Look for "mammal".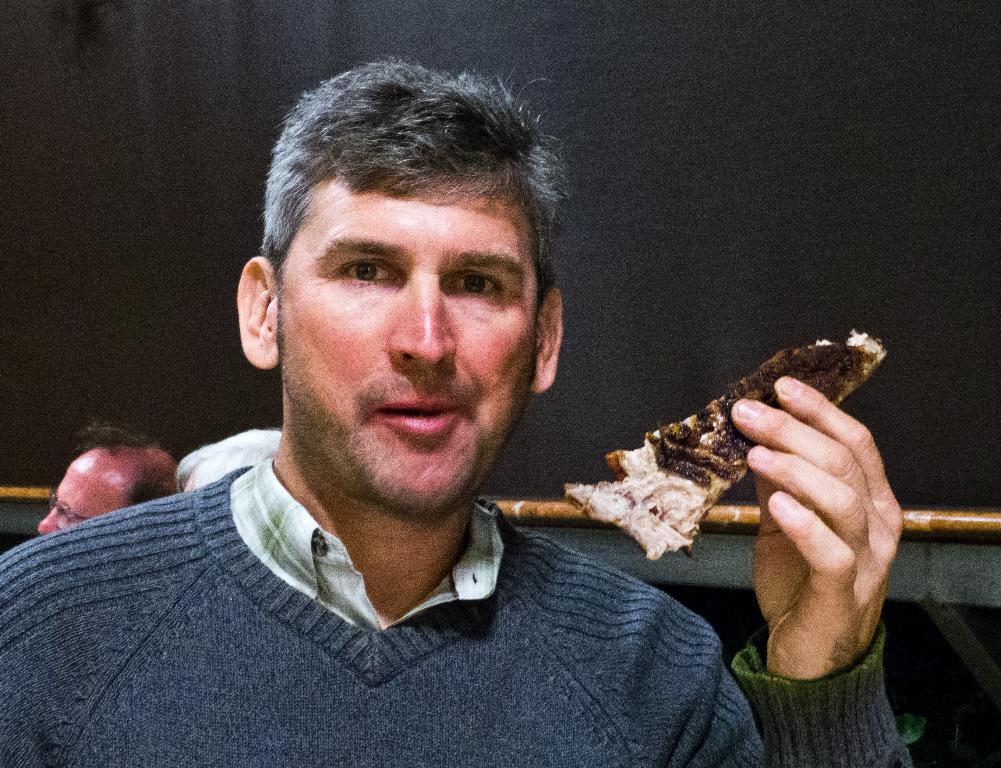
Found: 0, 69, 910, 765.
